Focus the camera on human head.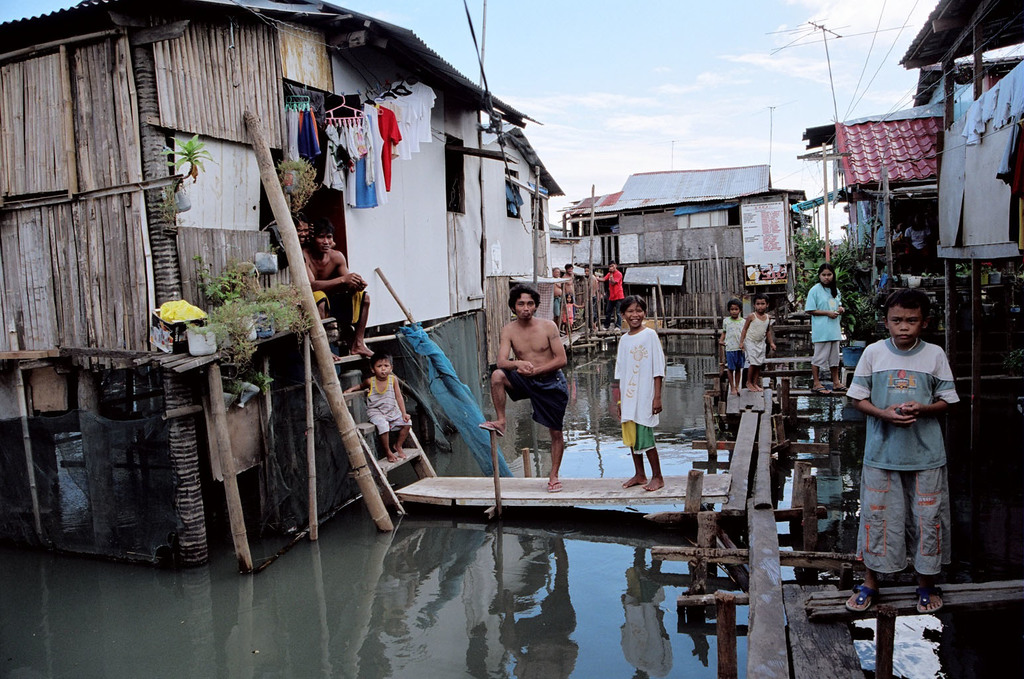
Focus region: 751, 294, 769, 314.
